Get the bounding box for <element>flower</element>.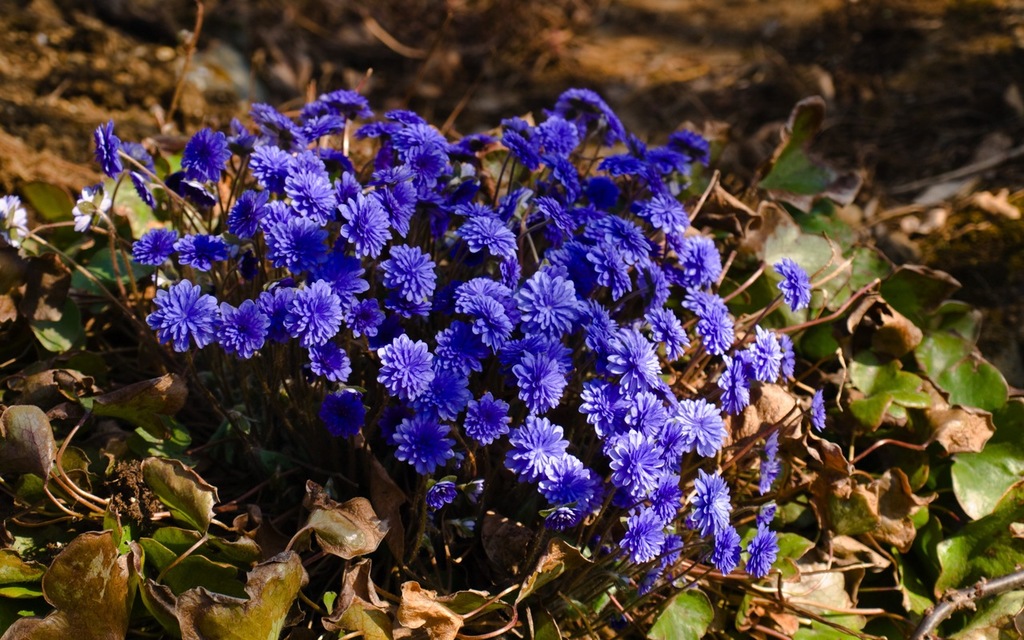
bbox=(383, 290, 438, 319).
